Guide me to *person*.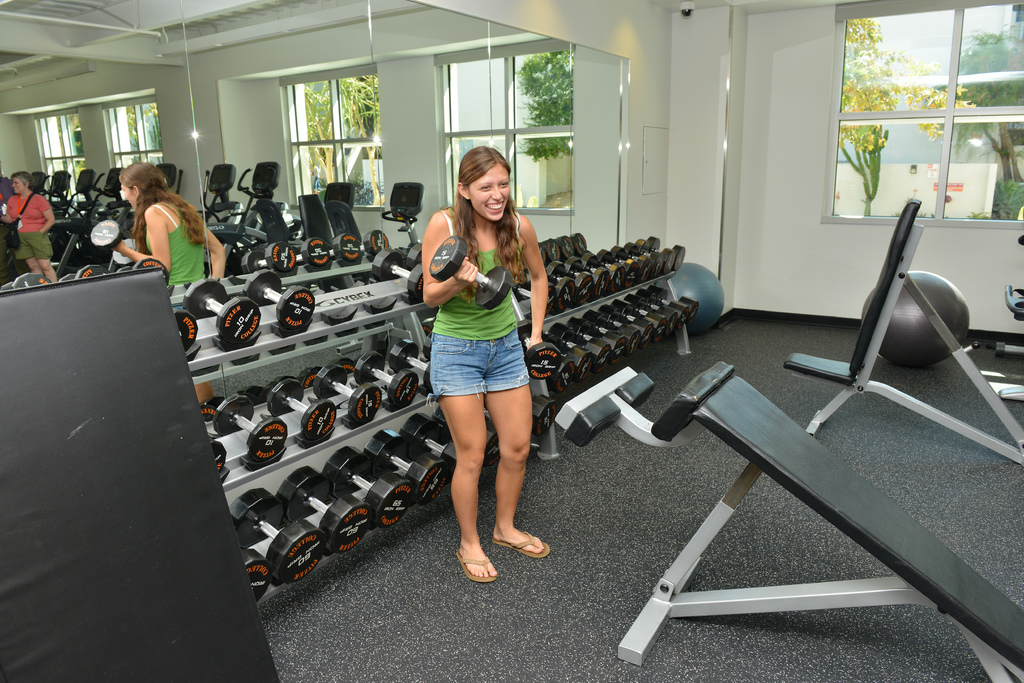
Guidance: bbox=(111, 152, 225, 279).
